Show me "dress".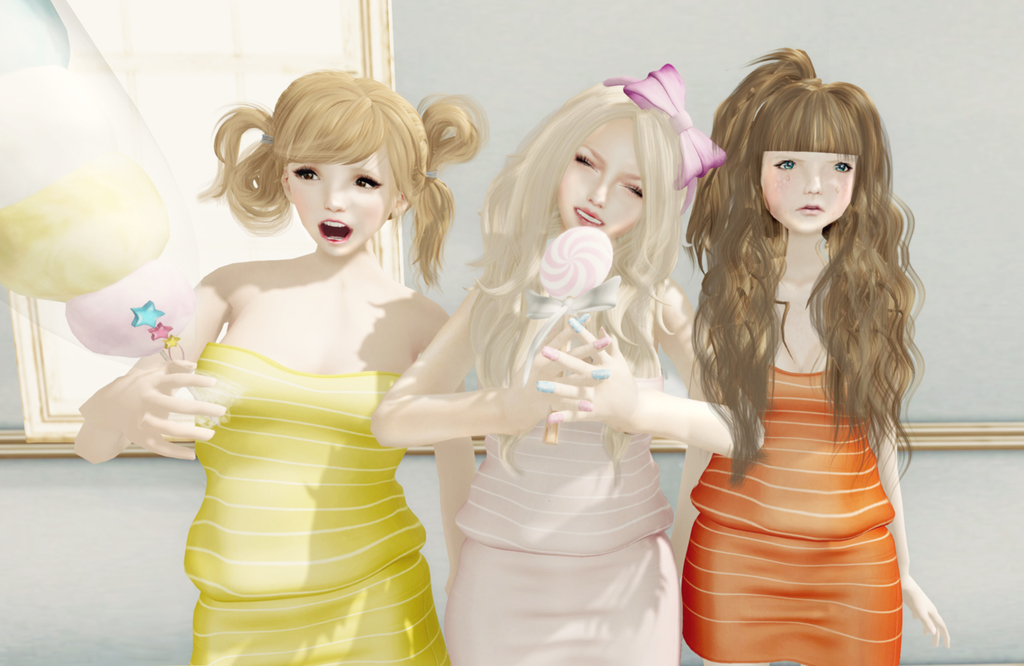
"dress" is here: crop(680, 363, 906, 665).
